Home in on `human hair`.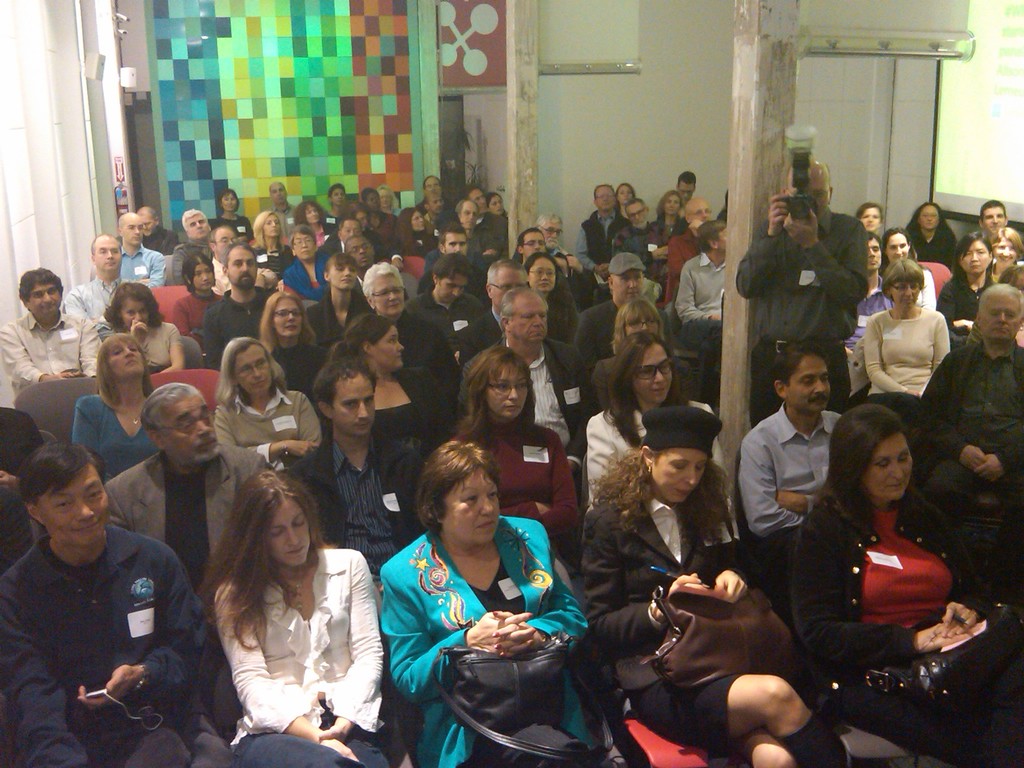
Homed in at Rect(19, 268, 62, 312).
